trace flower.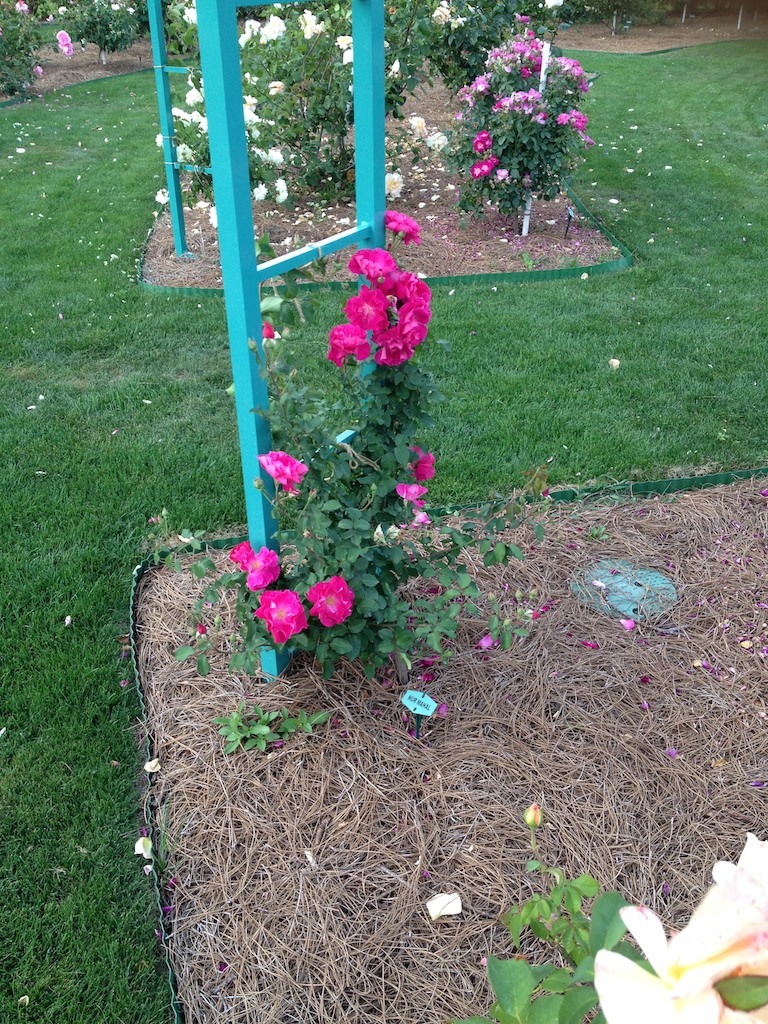
Traced to 432:0:451:24.
